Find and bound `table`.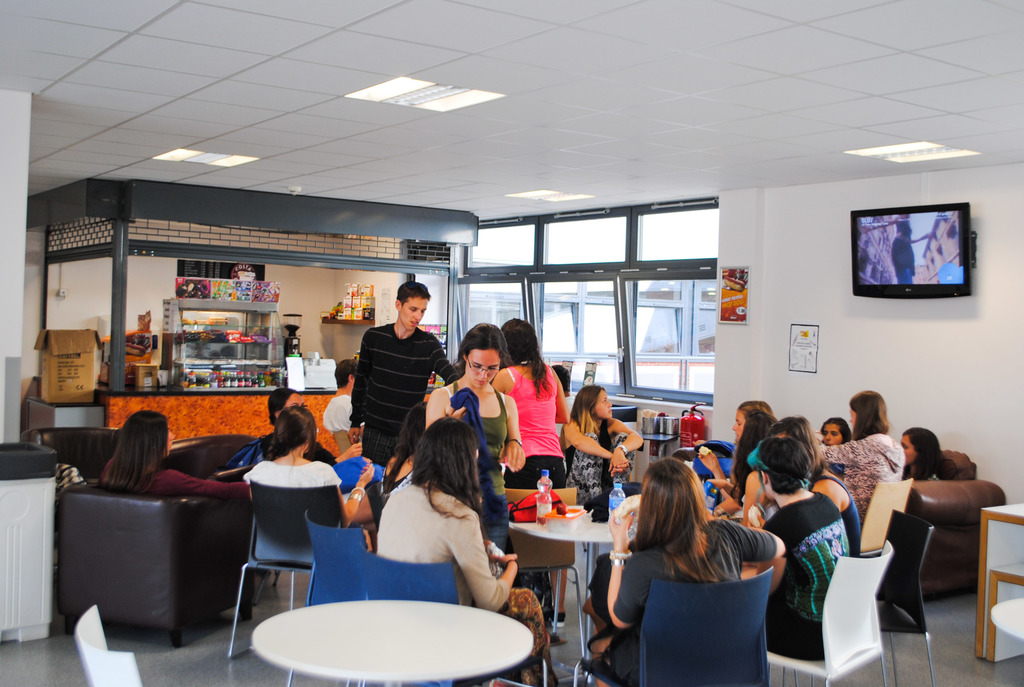
Bound: 645,432,682,471.
